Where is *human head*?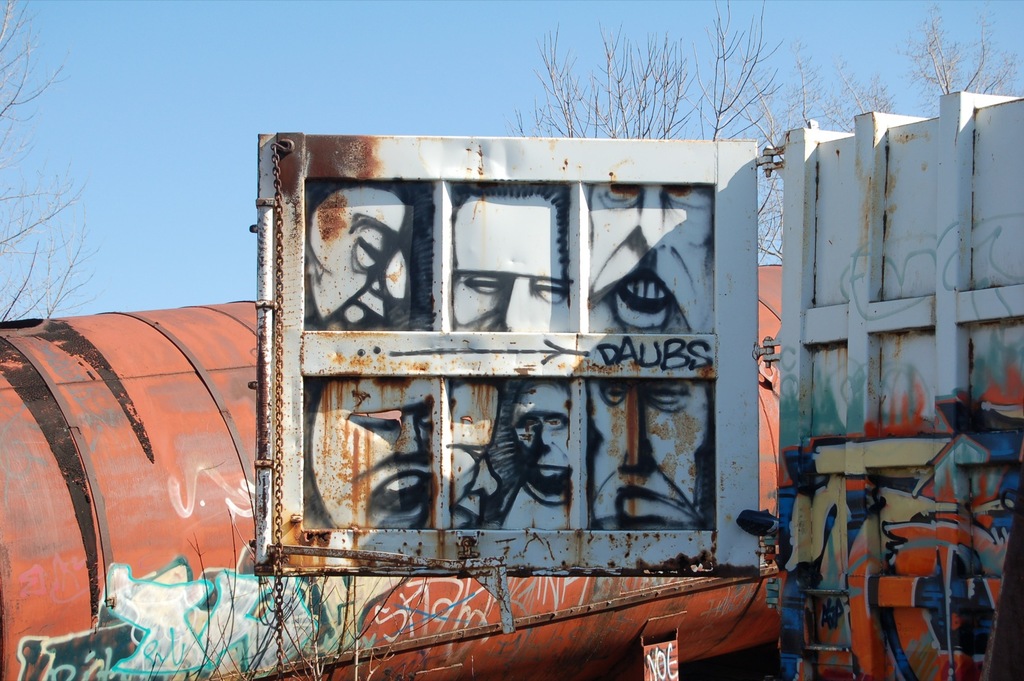
447,382,502,533.
